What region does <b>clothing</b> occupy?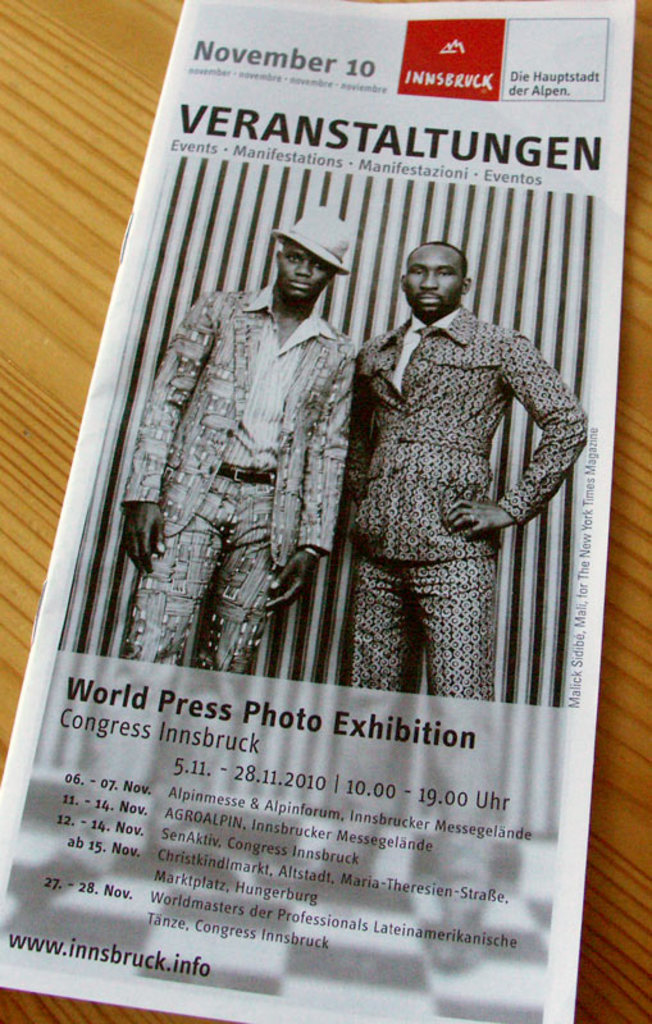
<region>126, 274, 377, 681</region>.
